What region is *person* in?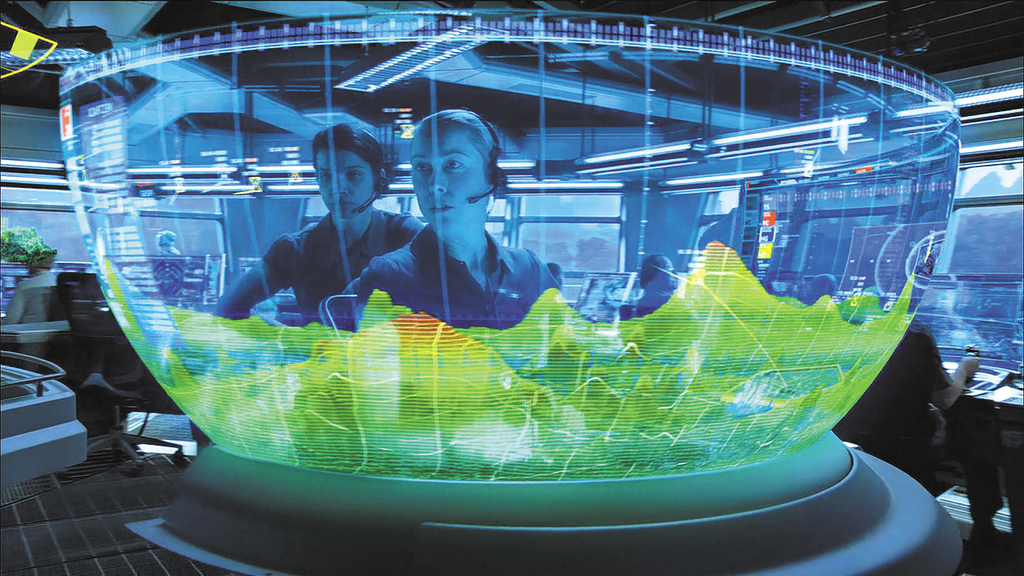
<region>0, 244, 73, 365</region>.
